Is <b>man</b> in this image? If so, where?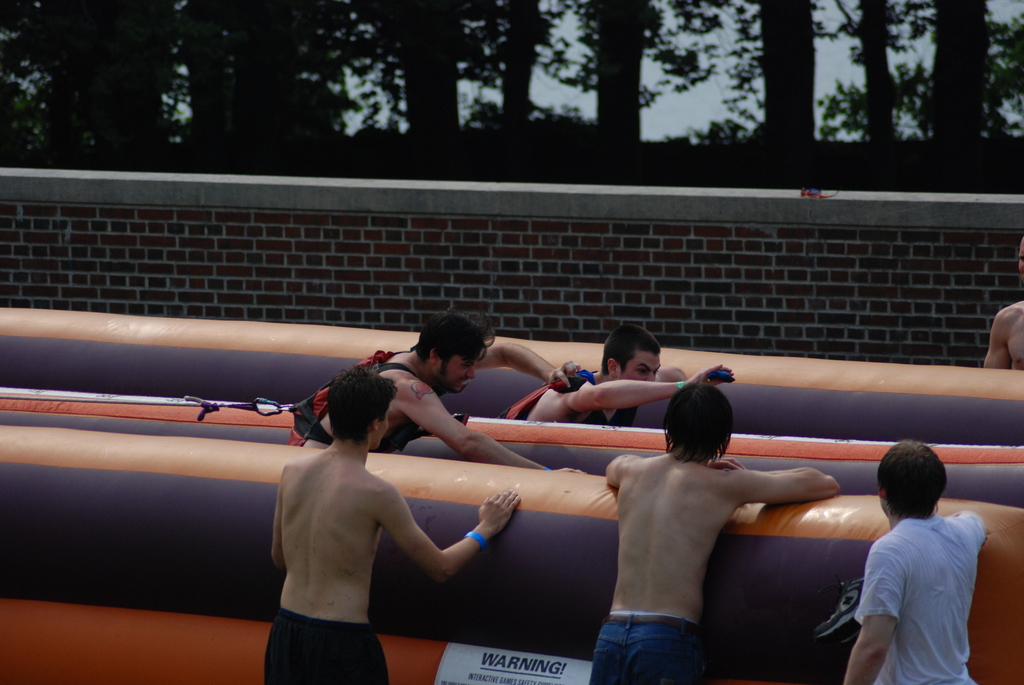
Yes, at [x1=836, y1=451, x2=1005, y2=684].
